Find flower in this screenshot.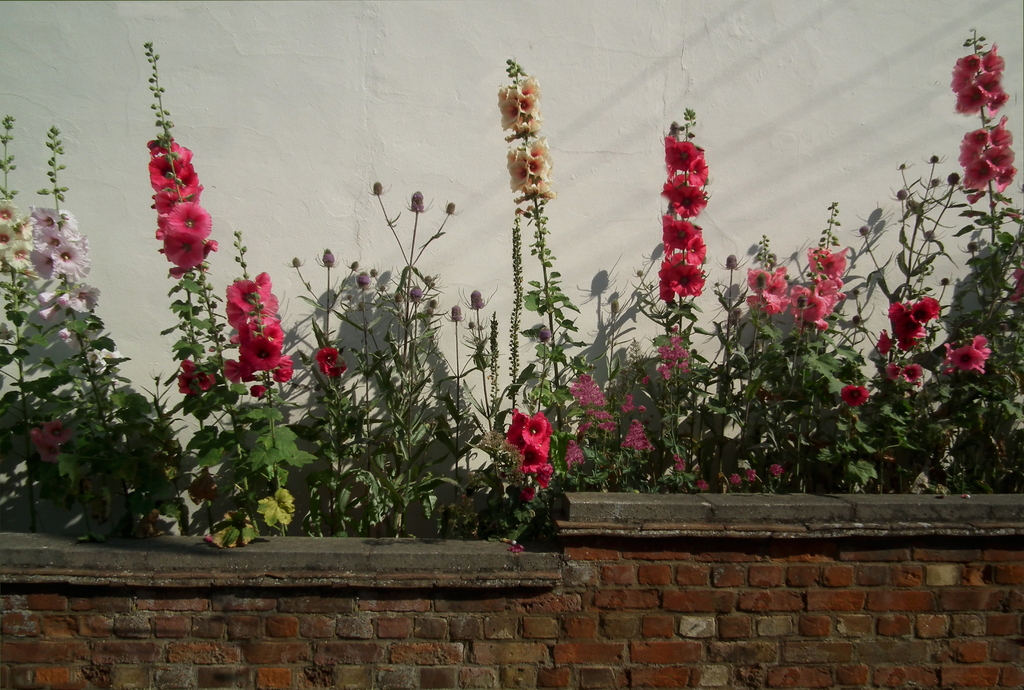
The bounding box for flower is {"left": 33, "top": 428, "right": 65, "bottom": 461}.
